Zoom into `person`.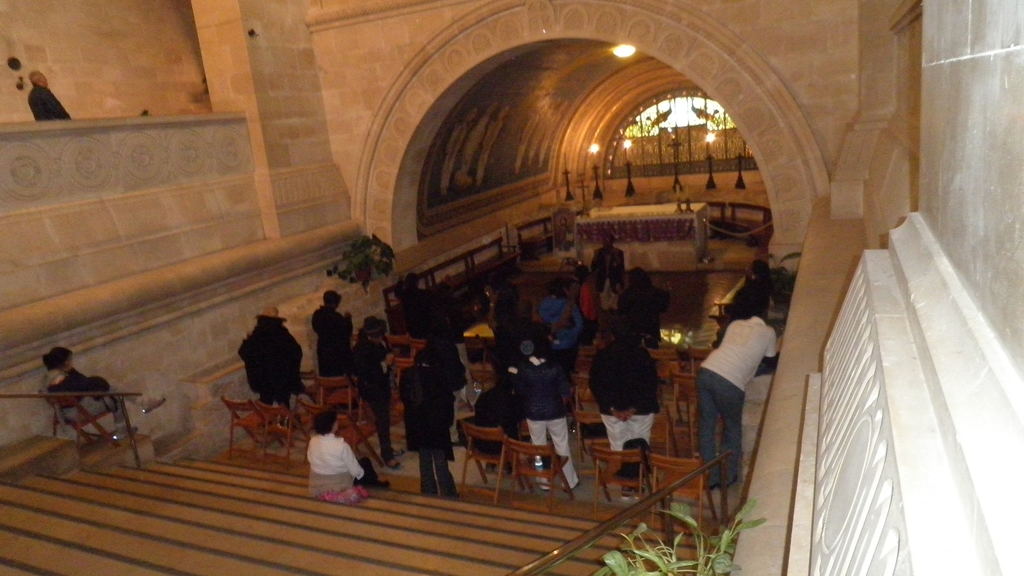
Zoom target: select_region(397, 348, 452, 510).
